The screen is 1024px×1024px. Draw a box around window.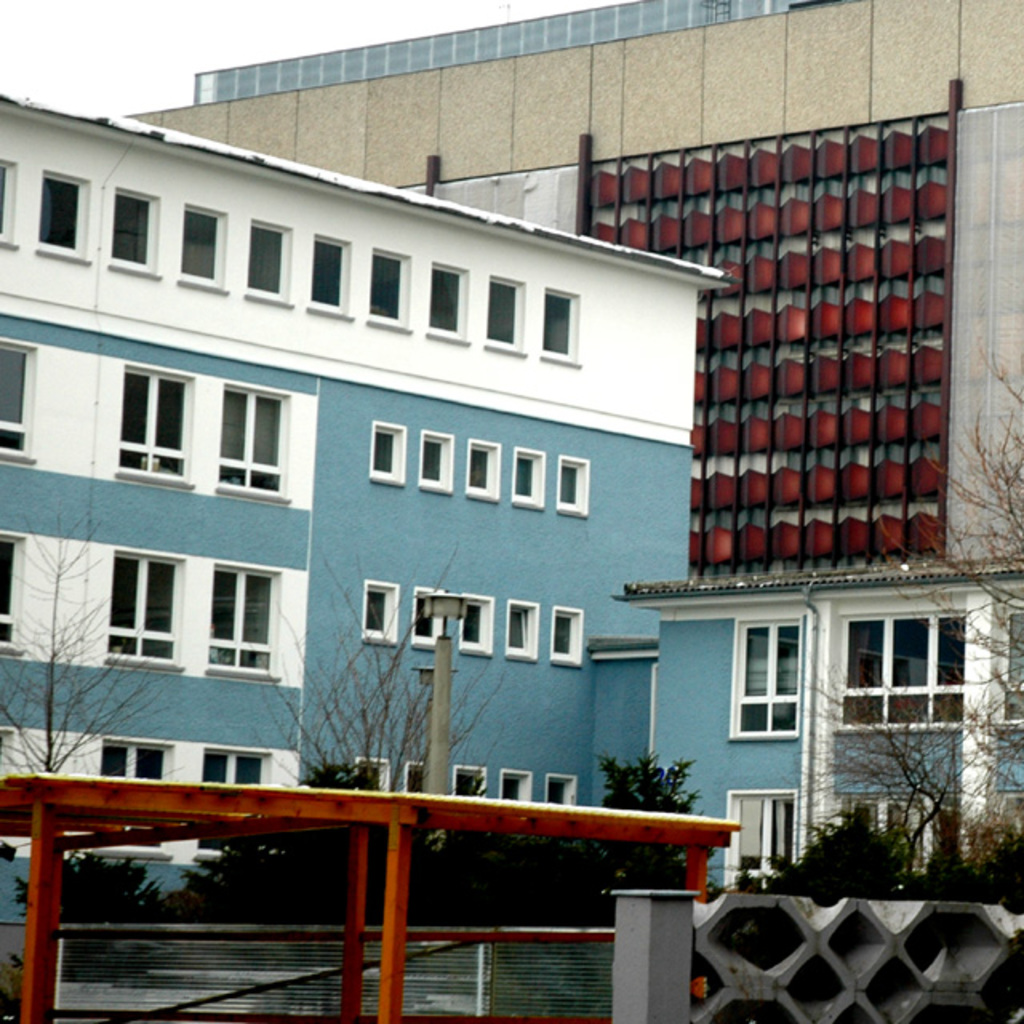
crop(0, 155, 16, 250).
